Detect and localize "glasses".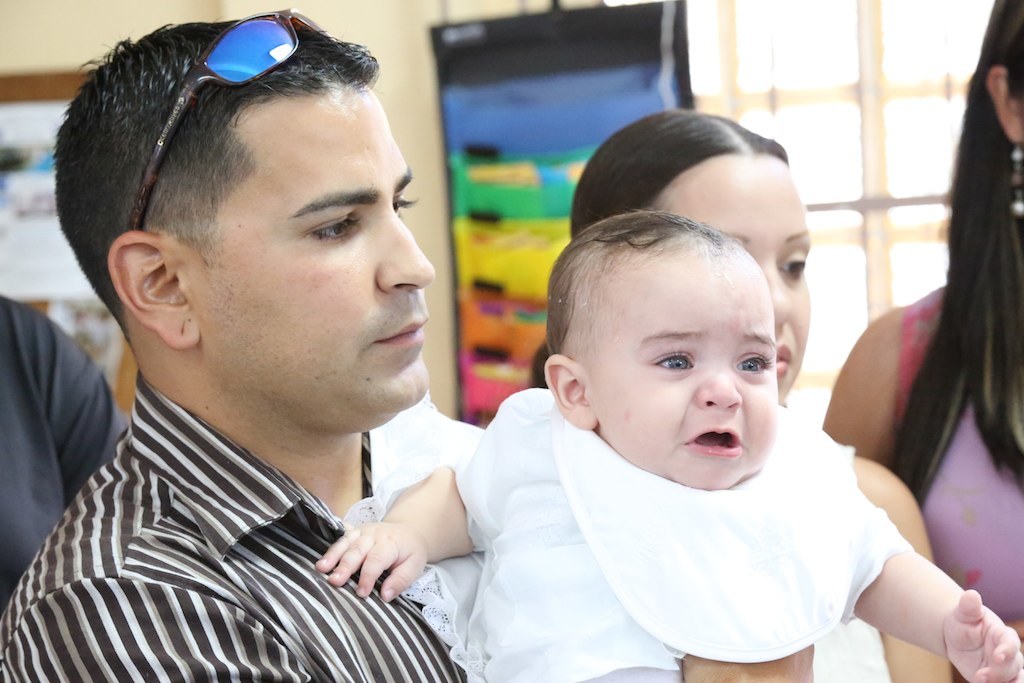
Localized at select_region(121, 3, 328, 226).
